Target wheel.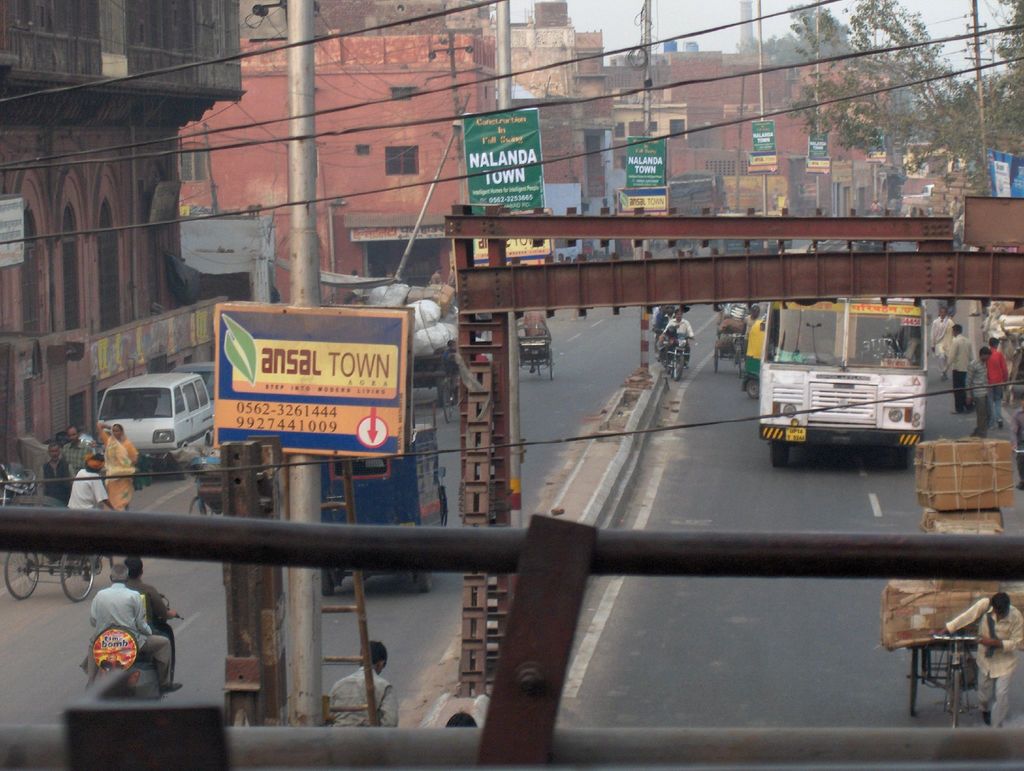
Target region: bbox=[767, 437, 792, 469].
